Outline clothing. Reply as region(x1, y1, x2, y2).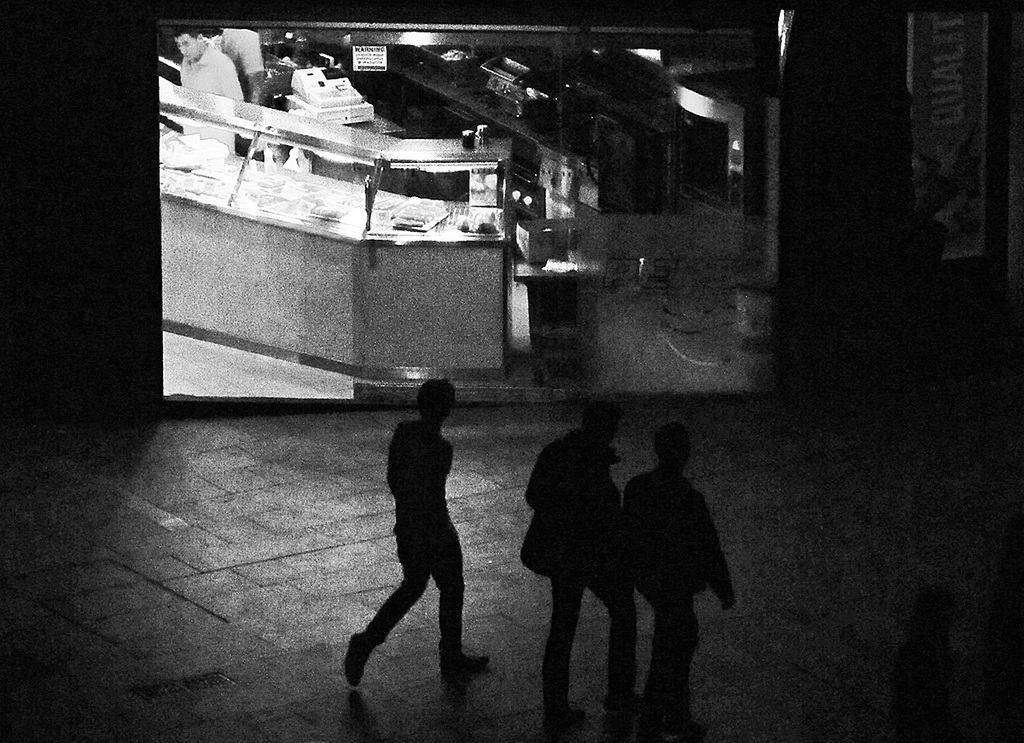
region(370, 422, 451, 657).
